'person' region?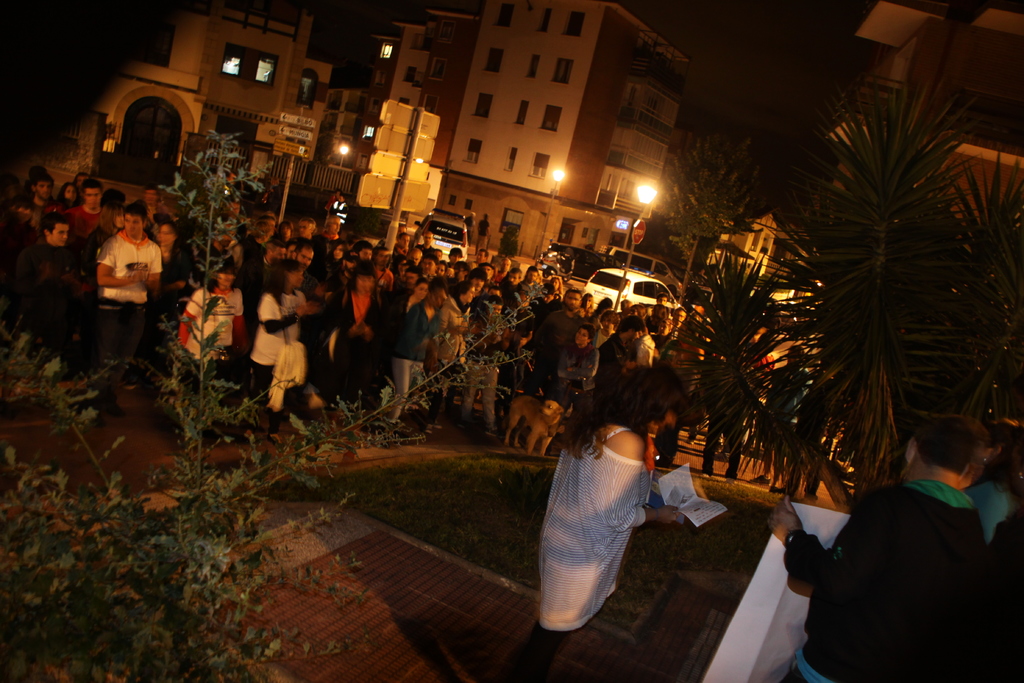
[x1=248, y1=255, x2=310, y2=391]
